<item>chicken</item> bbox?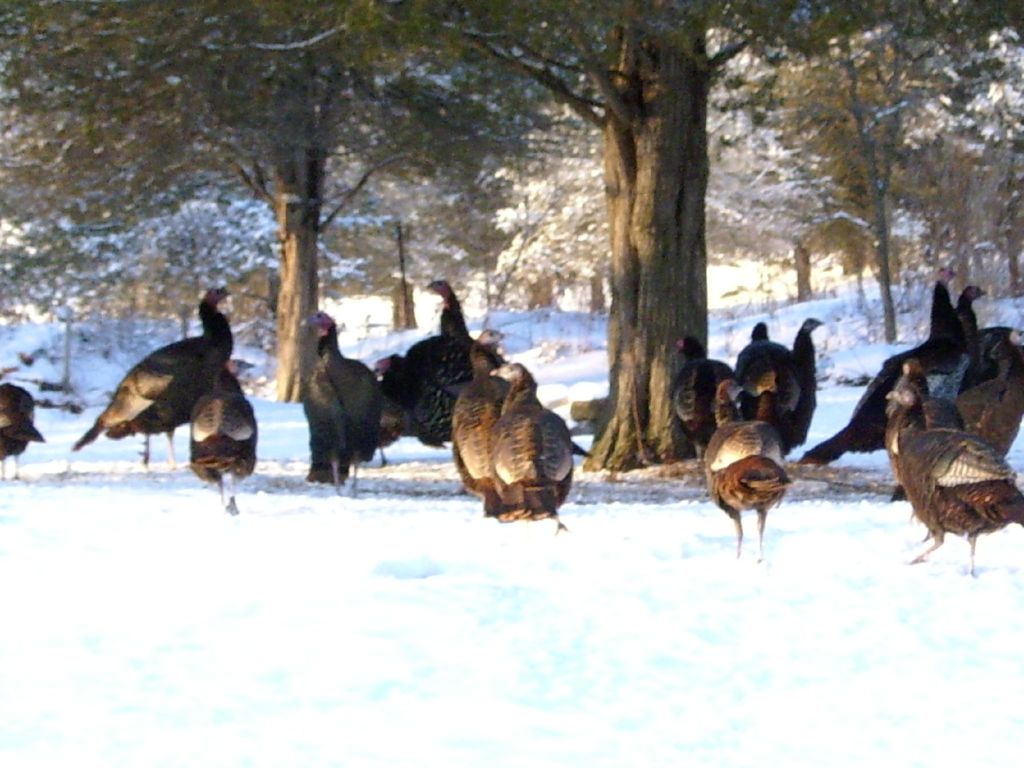
701, 374, 785, 561
